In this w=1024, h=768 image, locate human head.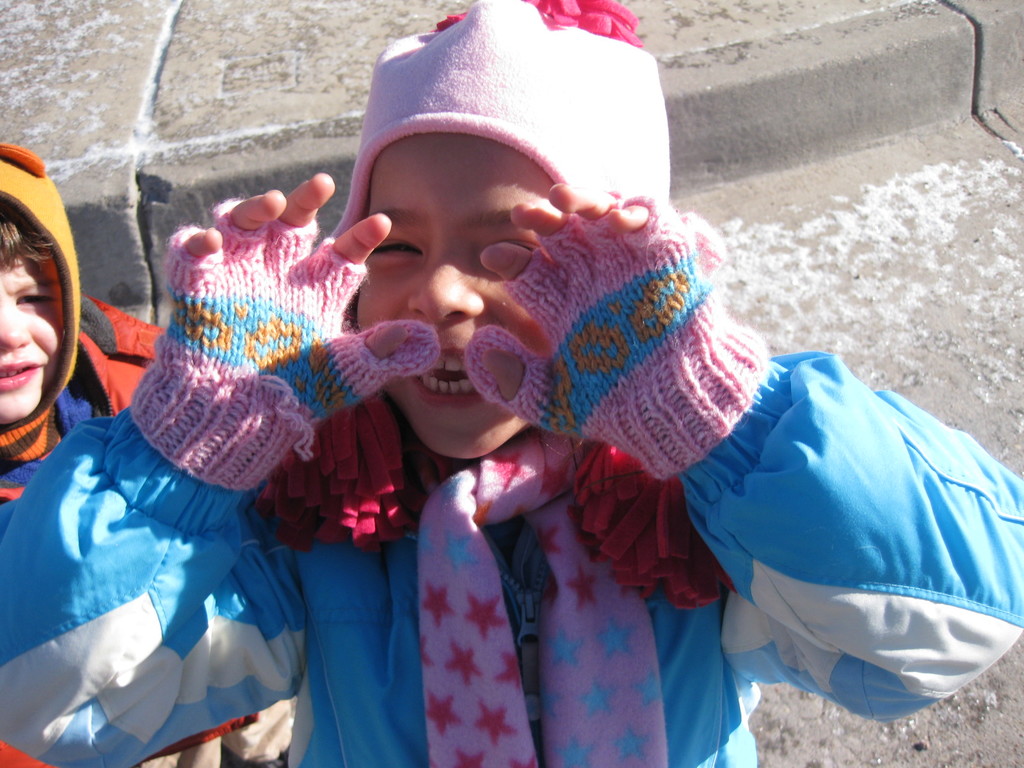
Bounding box: 0/141/75/429.
